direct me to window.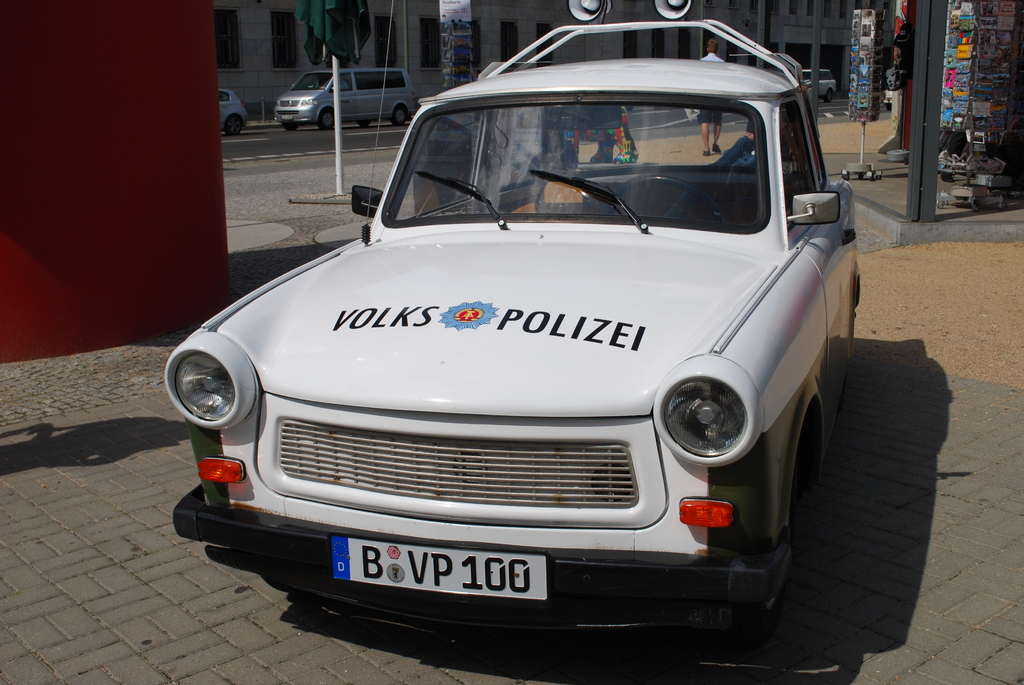
Direction: 534:22:554:68.
